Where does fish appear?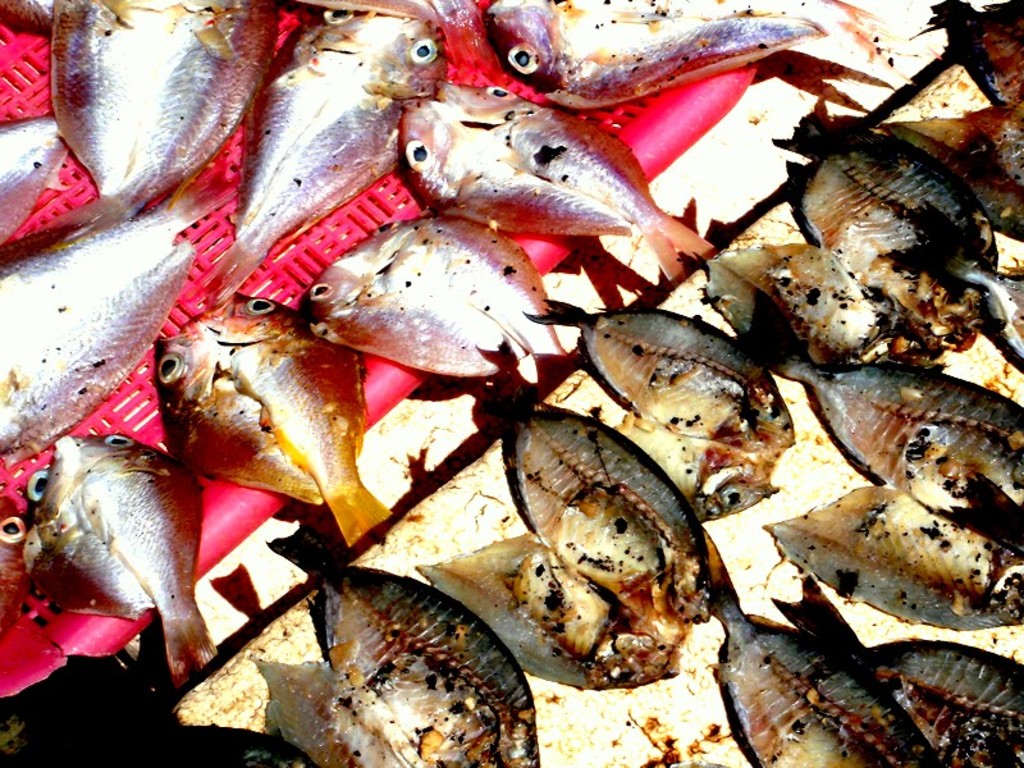
Appears at x1=524 y1=294 x2=804 y2=457.
